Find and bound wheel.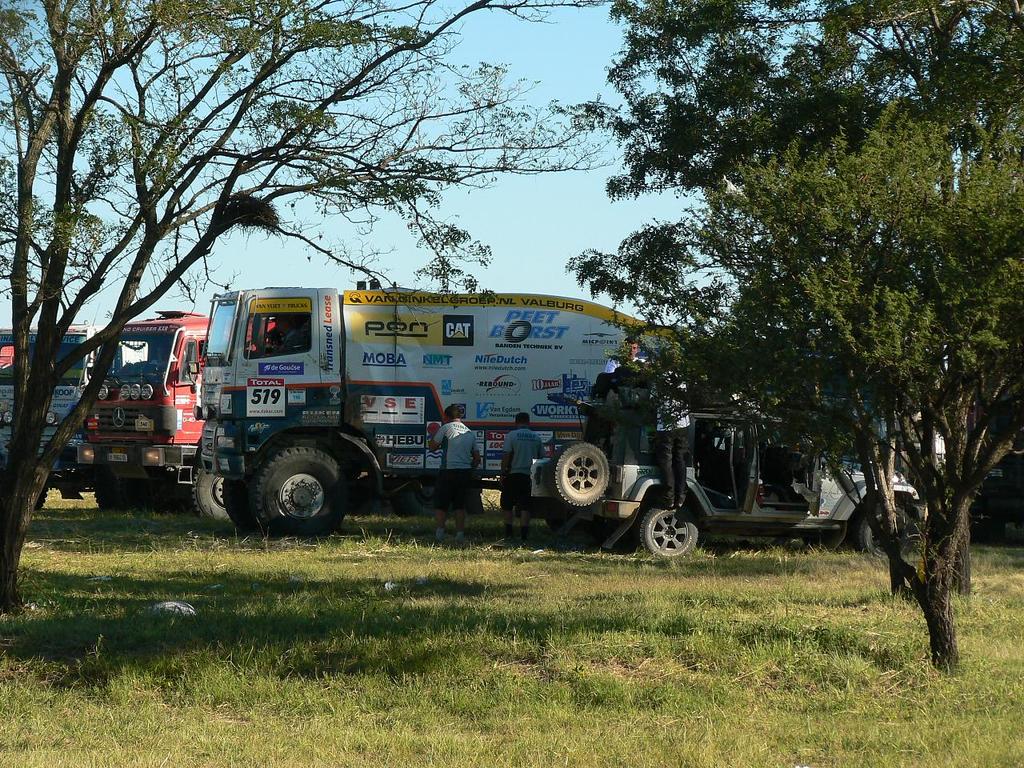
Bound: <region>639, 497, 703, 554</region>.
